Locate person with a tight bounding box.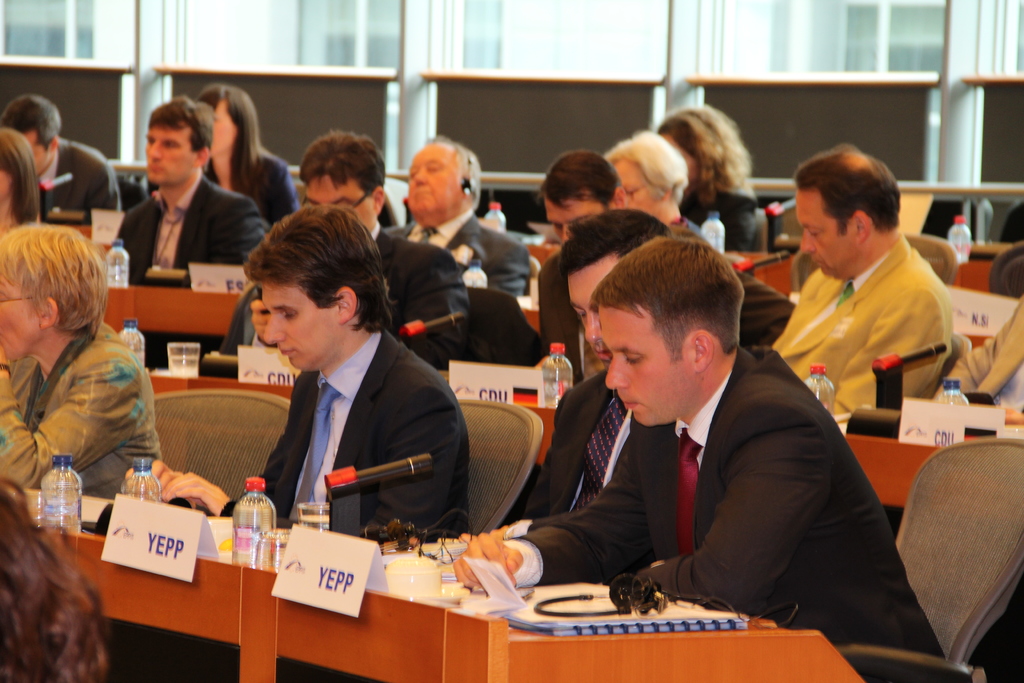
l=757, t=135, r=951, b=436.
